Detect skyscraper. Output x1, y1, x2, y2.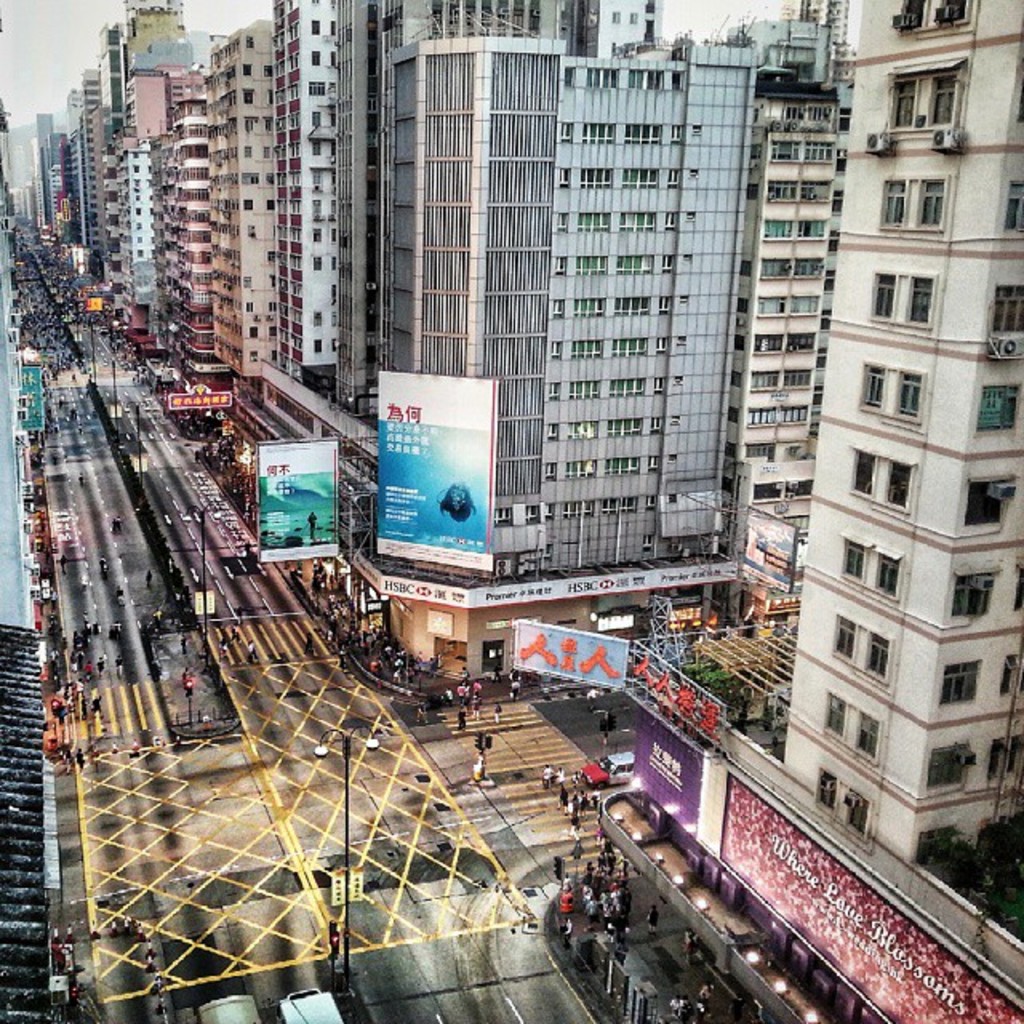
712, 26, 1021, 1013.
